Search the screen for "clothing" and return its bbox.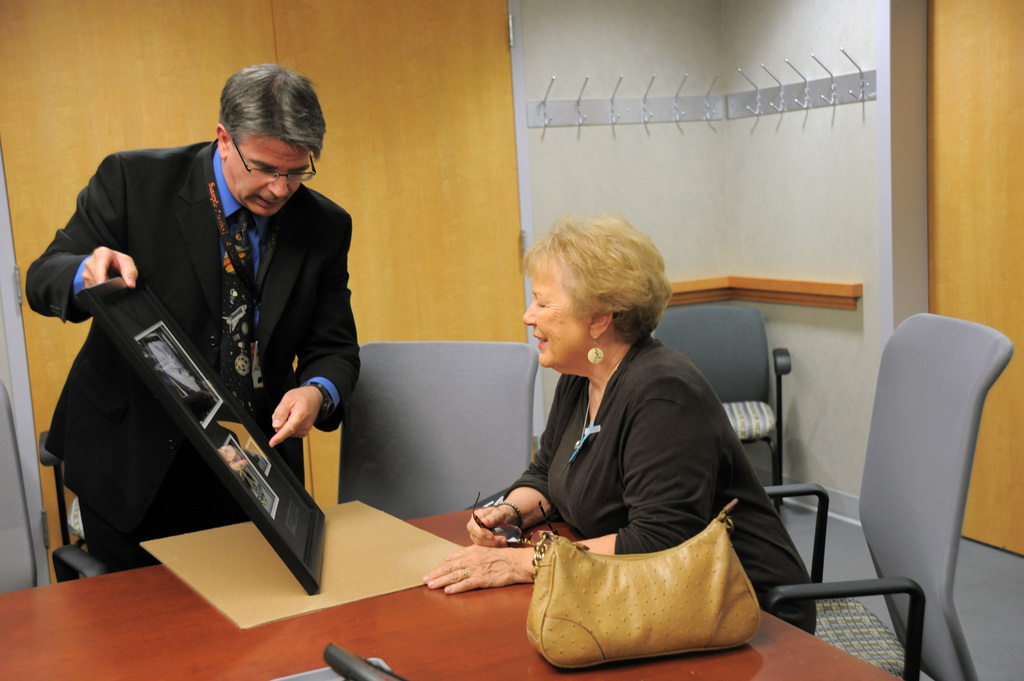
Found: pyautogui.locateOnScreen(18, 117, 372, 575).
